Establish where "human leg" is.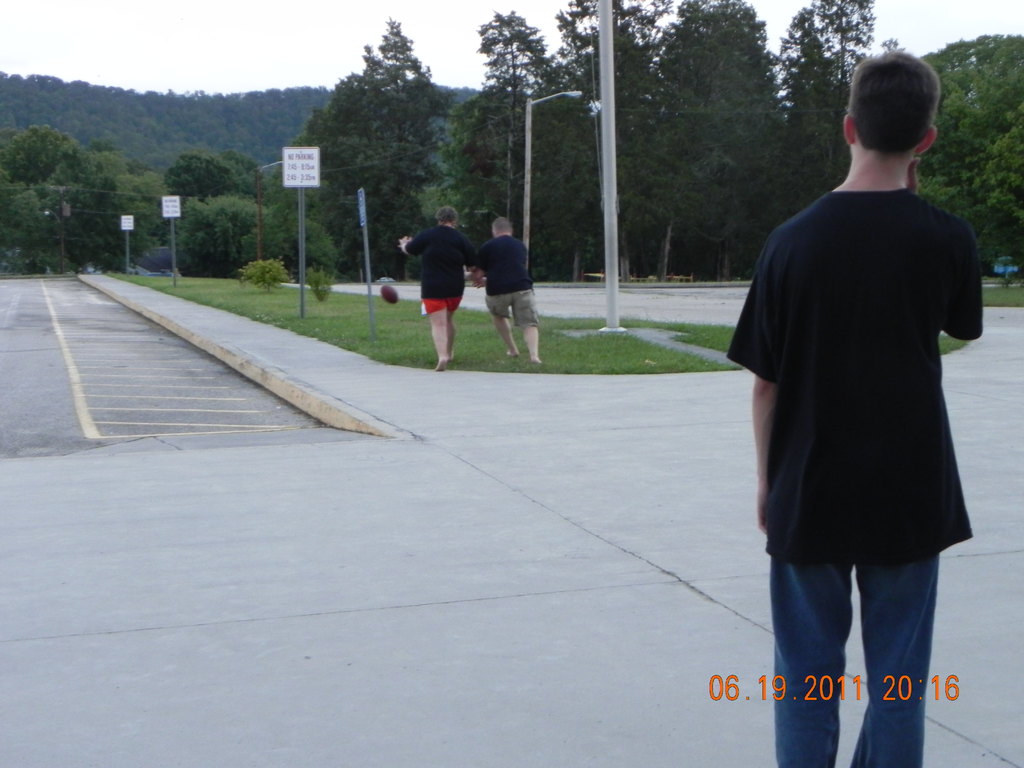
Established at [849, 552, 937, 767].
